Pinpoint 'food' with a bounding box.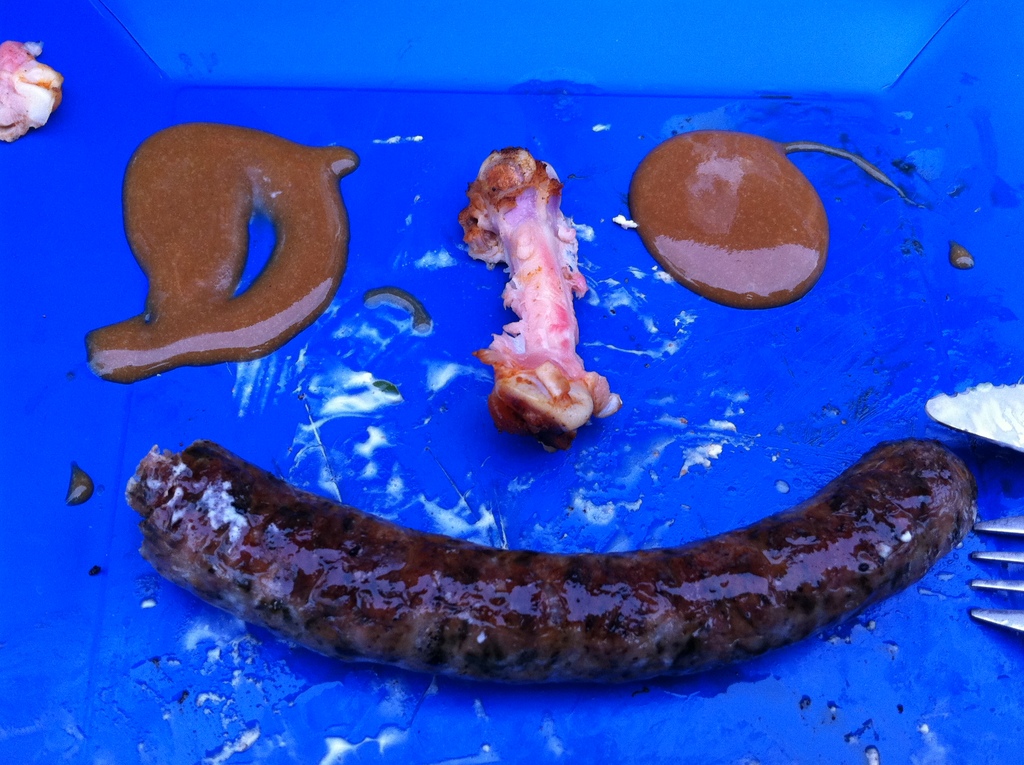
<box>83,124,360,385</box>.
